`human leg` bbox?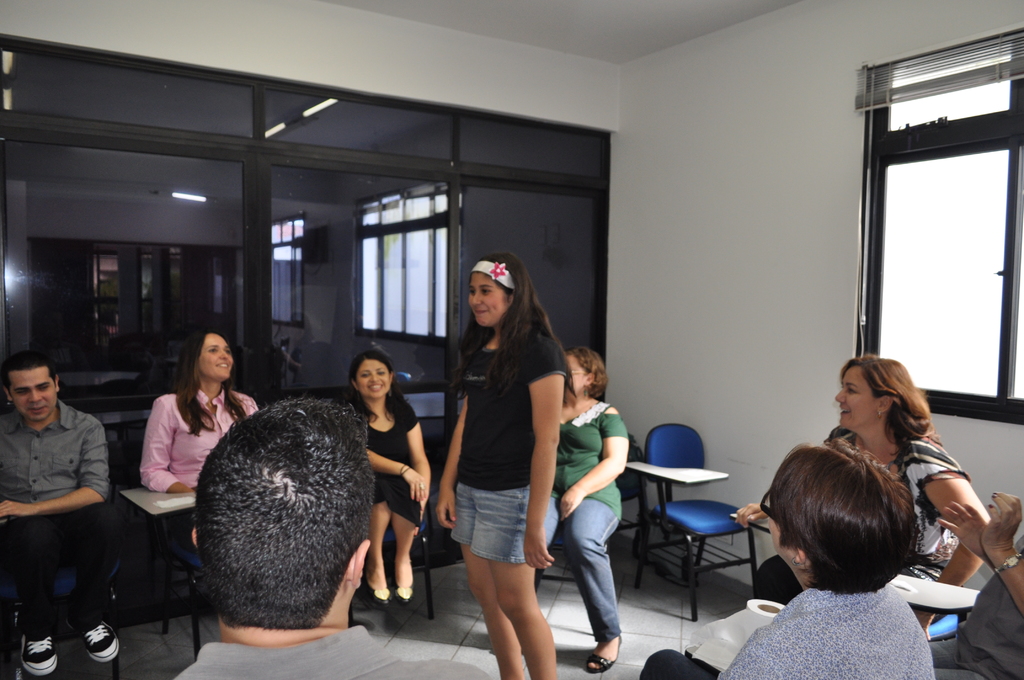
[9,517,61,676]
